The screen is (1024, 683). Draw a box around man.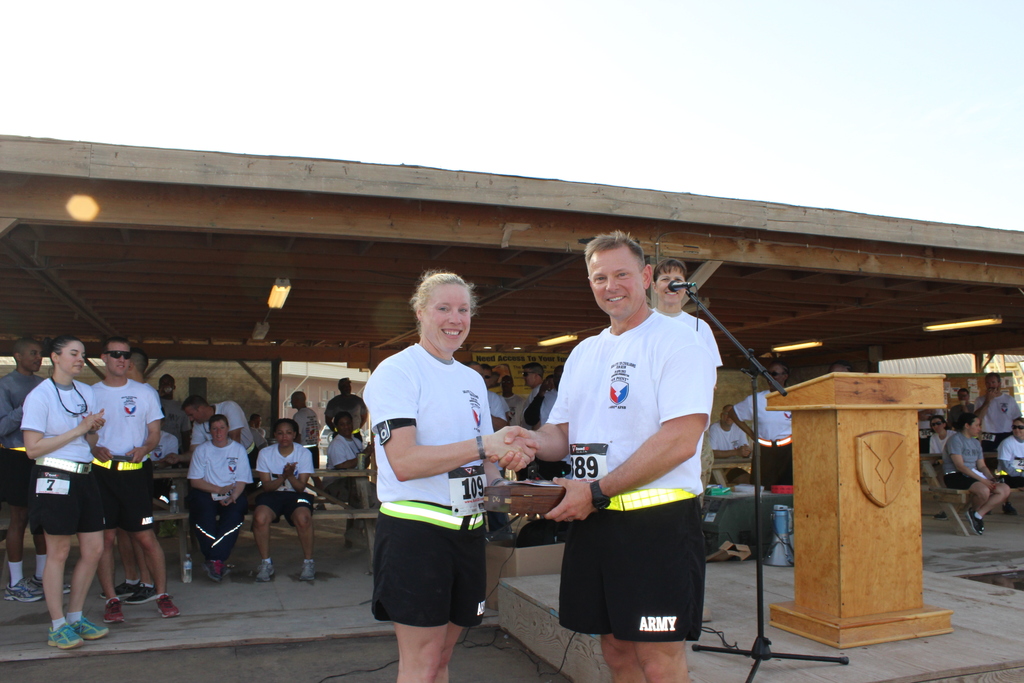
bbox(289, 389, 325, 510).
